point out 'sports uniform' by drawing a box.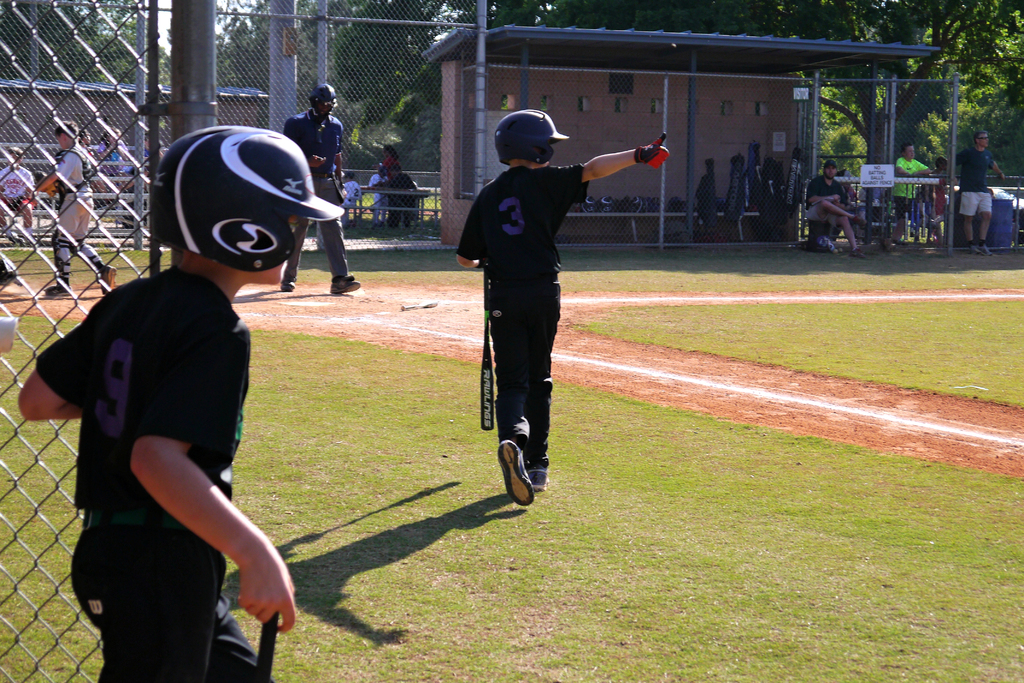
455:165:582:490.
